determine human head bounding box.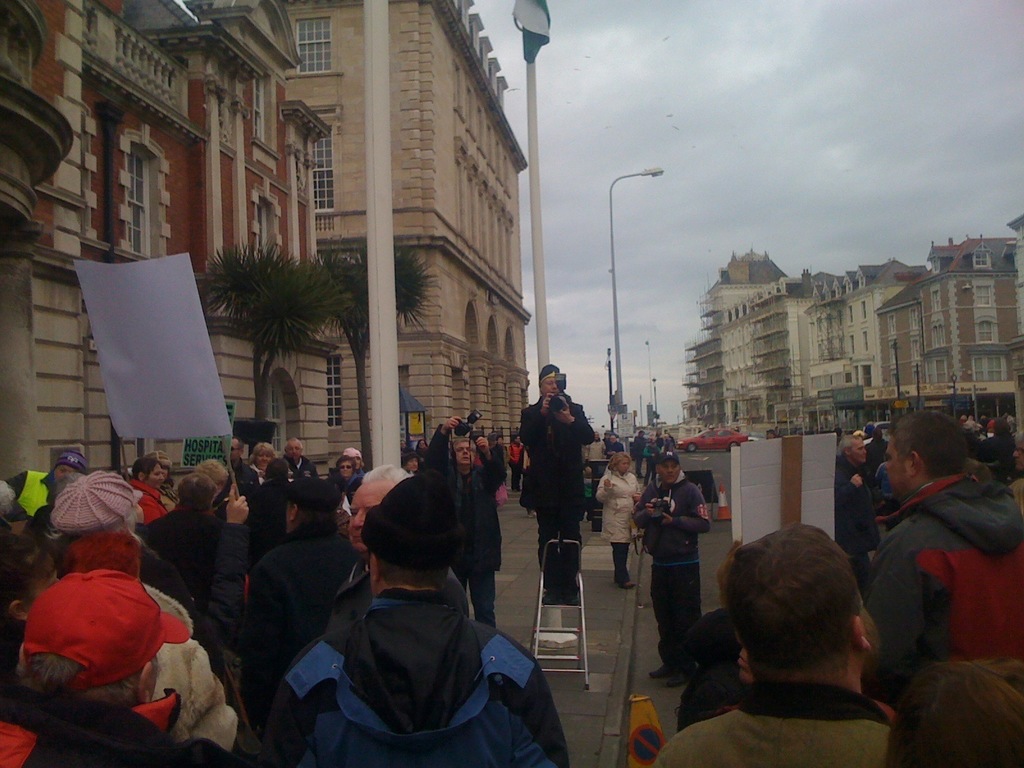
Determined: (351,461,415,545).
